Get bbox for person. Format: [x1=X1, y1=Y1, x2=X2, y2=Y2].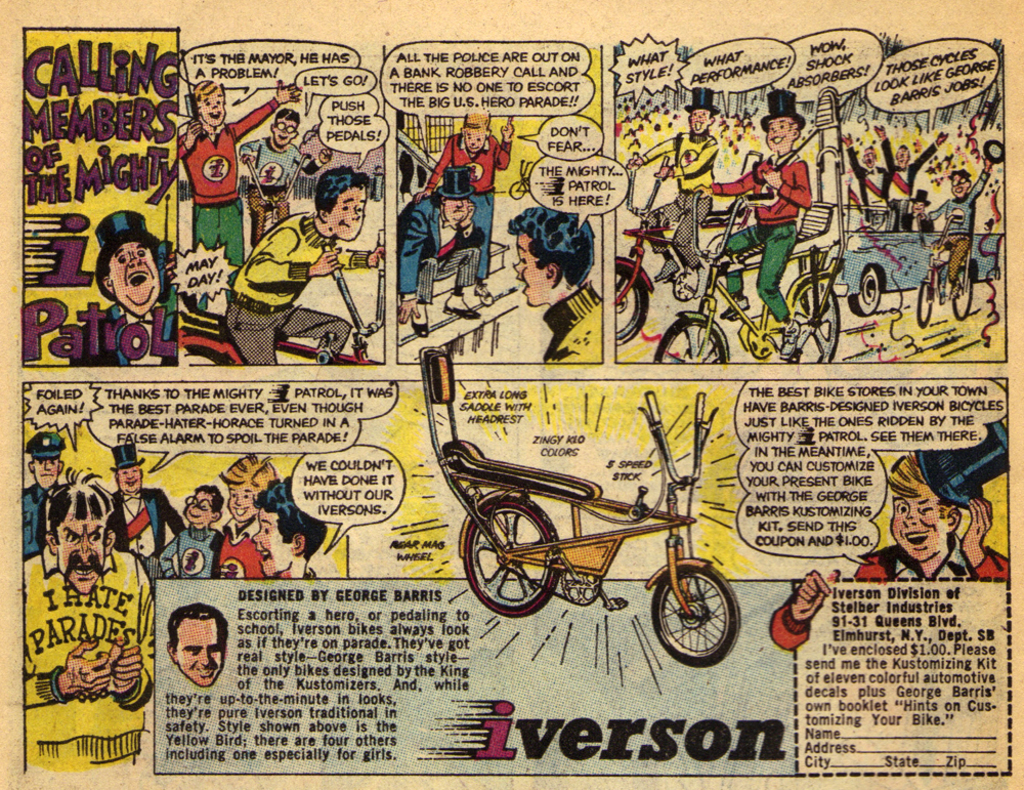
[x1=251, y1=475, x2=331, y2=581].
